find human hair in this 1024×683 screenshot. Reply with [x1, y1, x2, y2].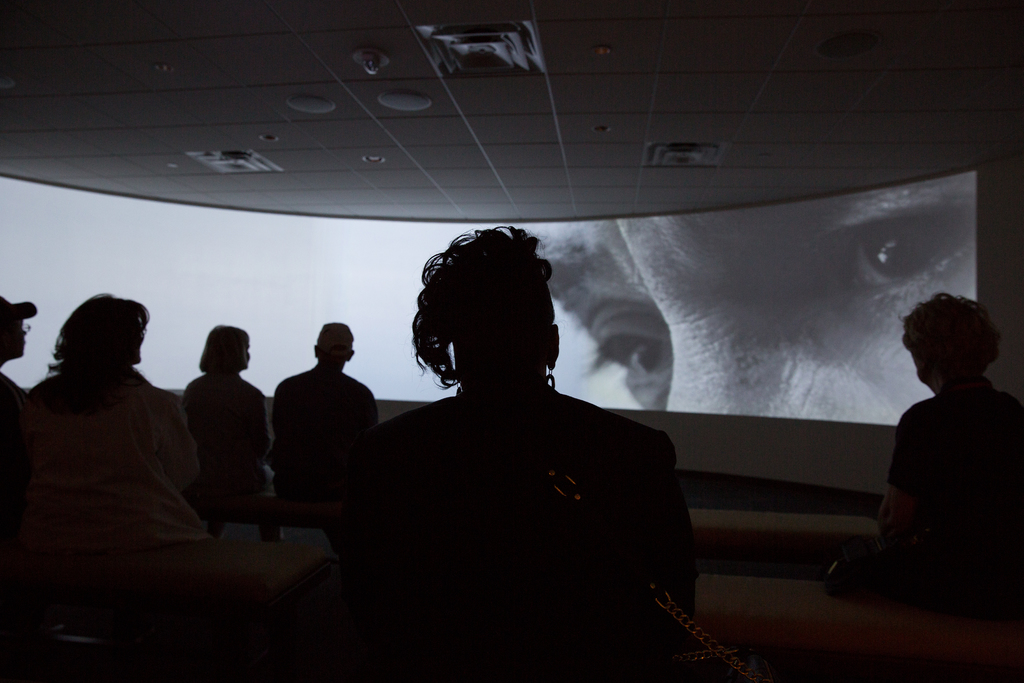
[55, 293, 148, 367].
